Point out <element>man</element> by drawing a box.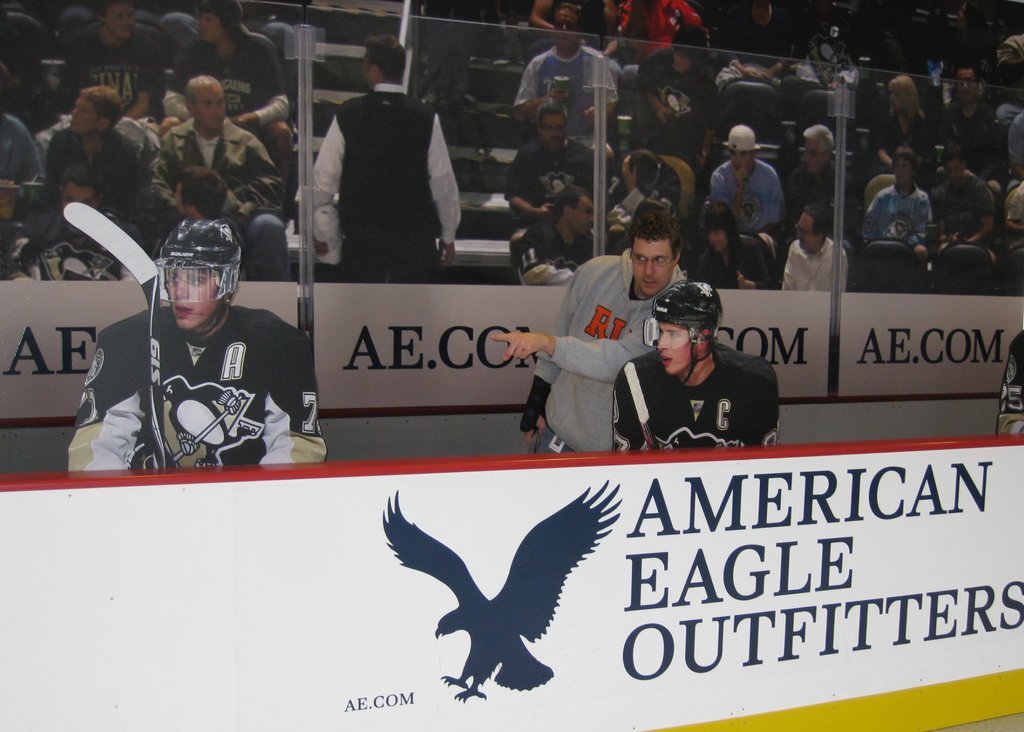
{"left": 488, "top": 203, "right": 687, "bottom": 462}.
